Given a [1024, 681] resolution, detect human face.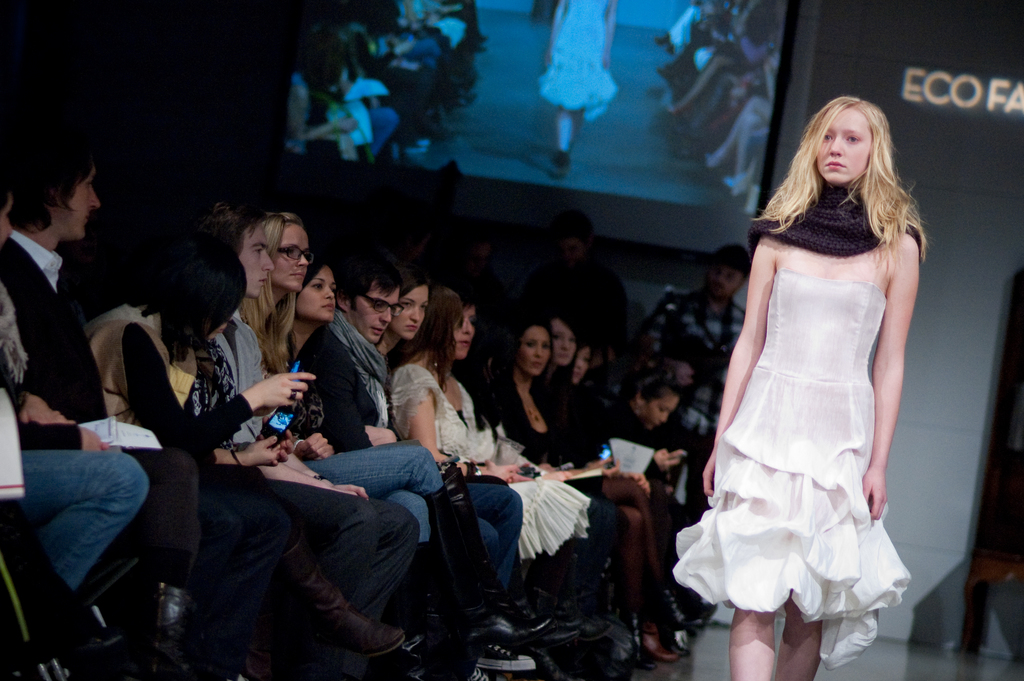
<region>818, 107, 873, 186</region>.
